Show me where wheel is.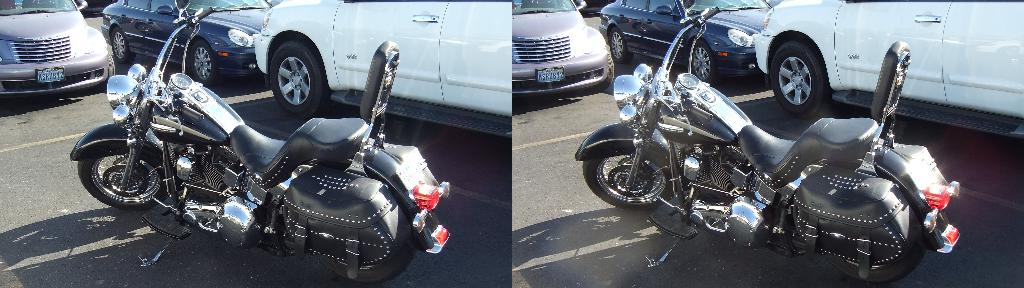
wheel is at bbox(687, 44, 717, 86).
